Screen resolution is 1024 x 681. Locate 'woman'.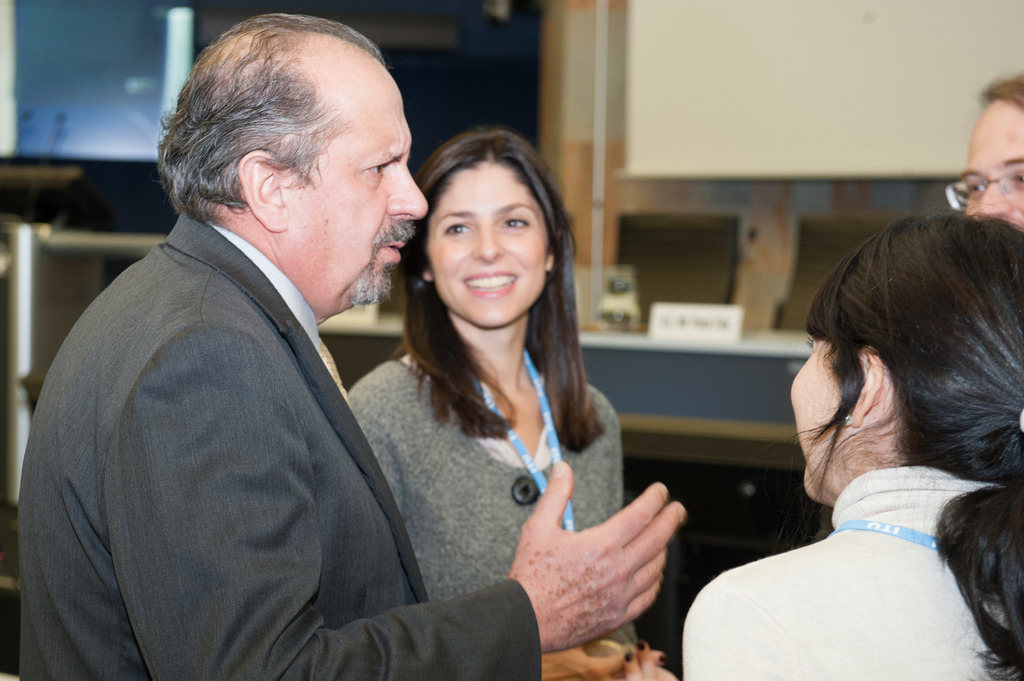
[x1=346, y1=130, x2=685, y2=680].
